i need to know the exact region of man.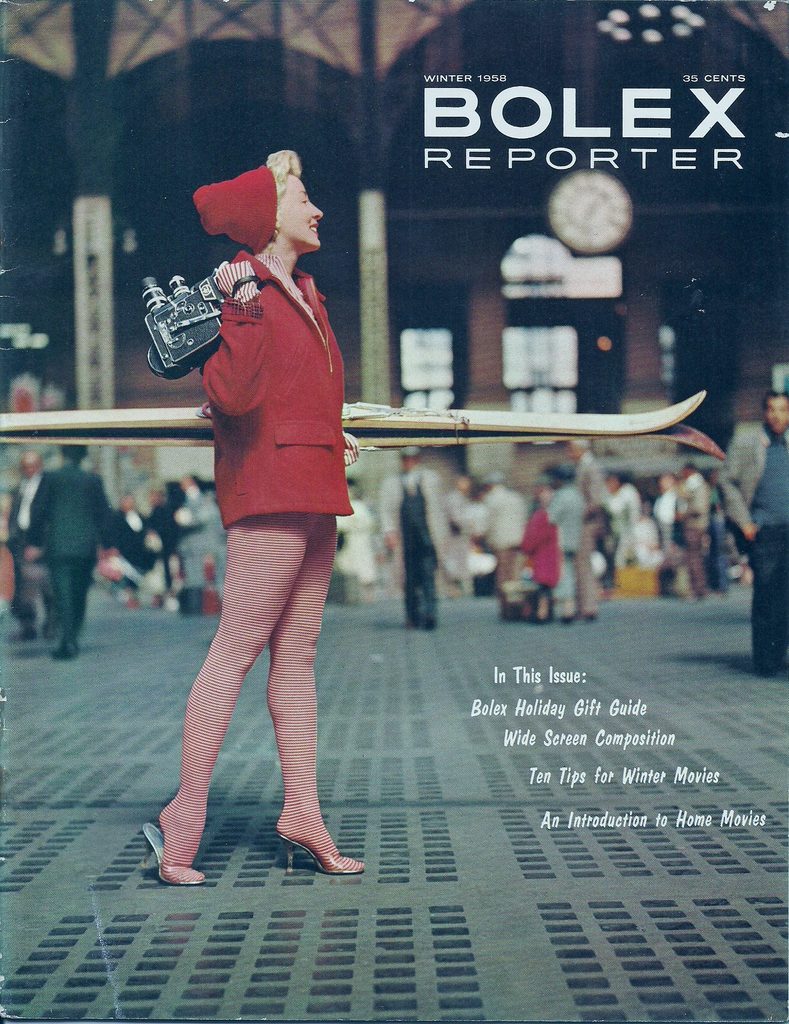
Region: [372, 451, 458, 622].
